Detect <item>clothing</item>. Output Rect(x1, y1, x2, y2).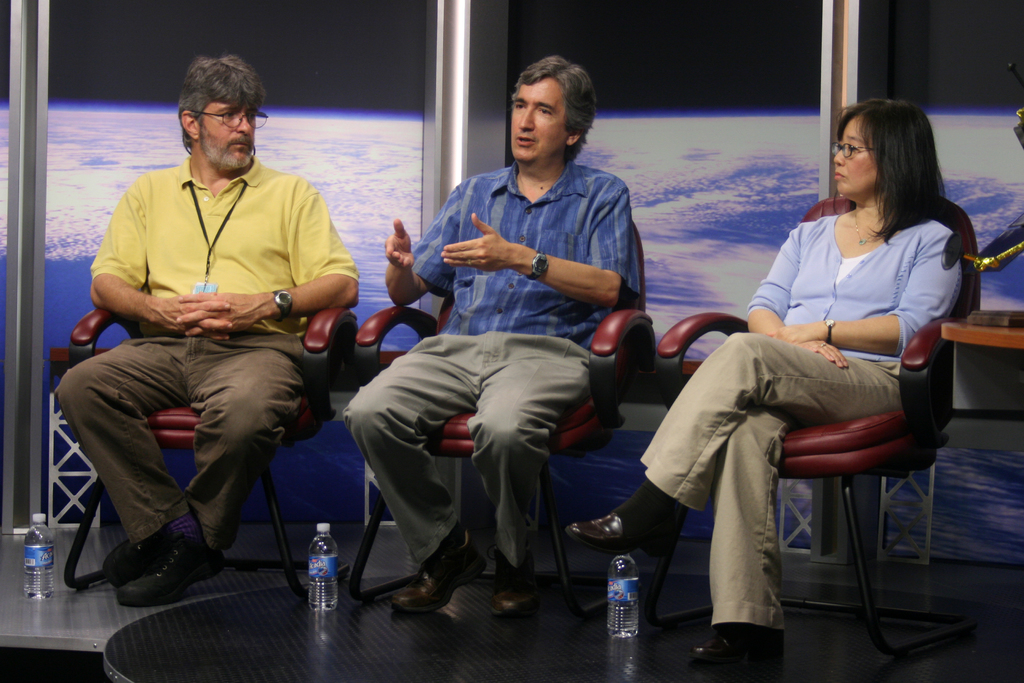
Rect(335, 158, 632, 570).
